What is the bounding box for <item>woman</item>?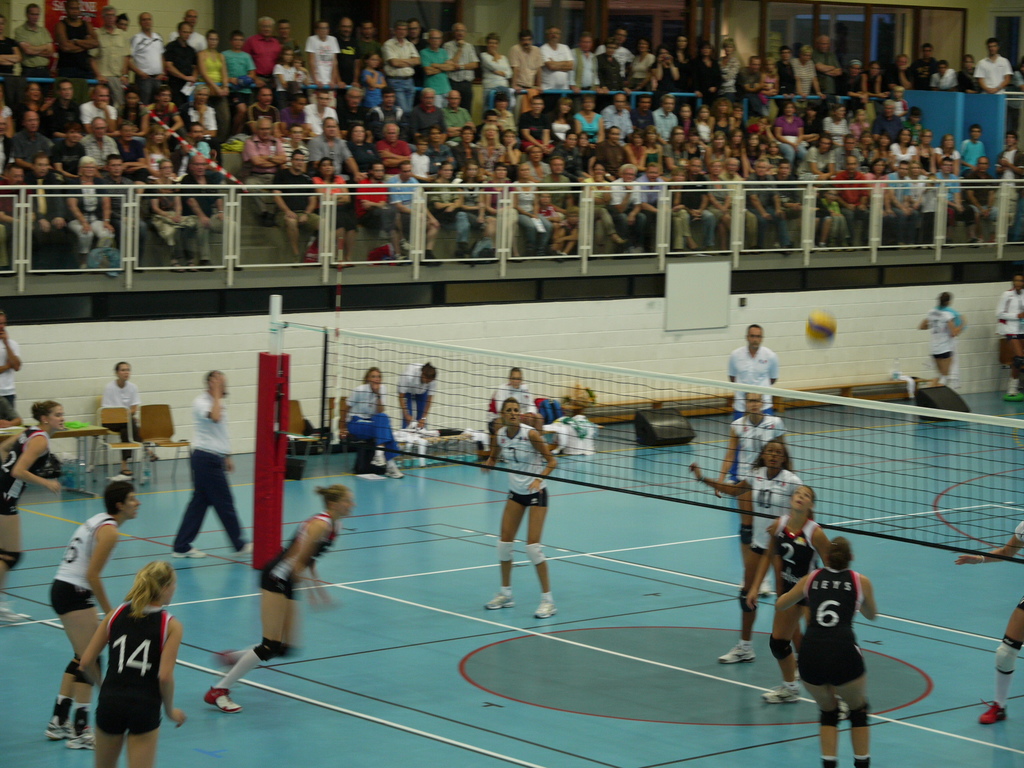
773,532,879,767.
